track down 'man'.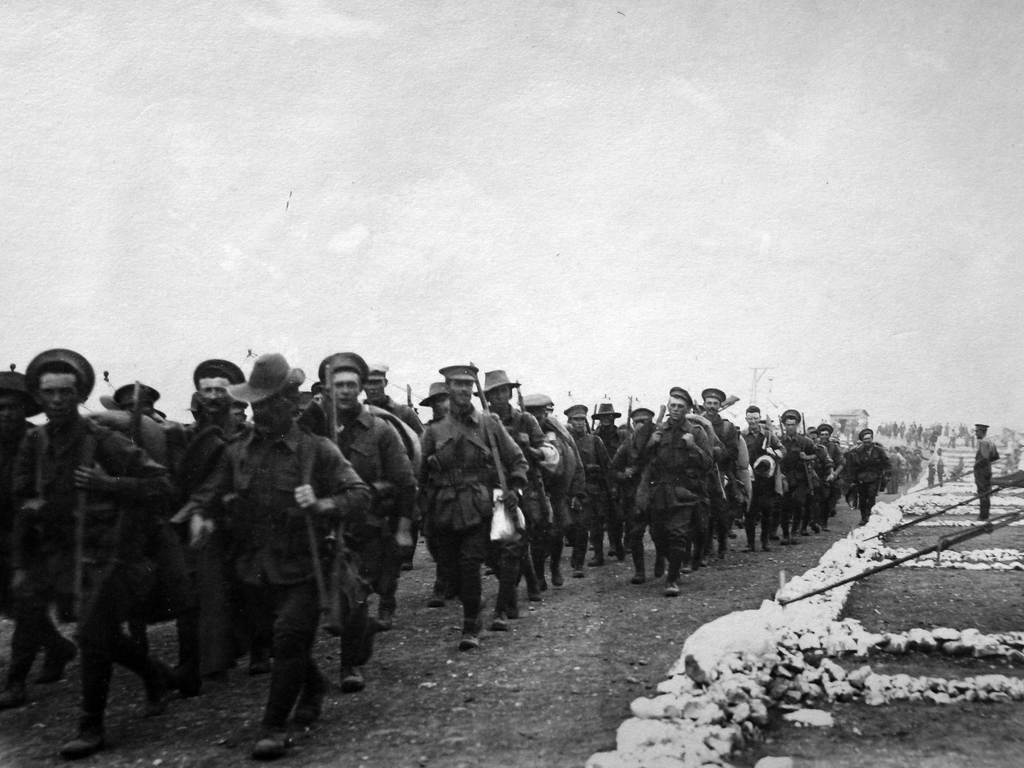
Tracked to BBox(560, 394, 611, 563).
